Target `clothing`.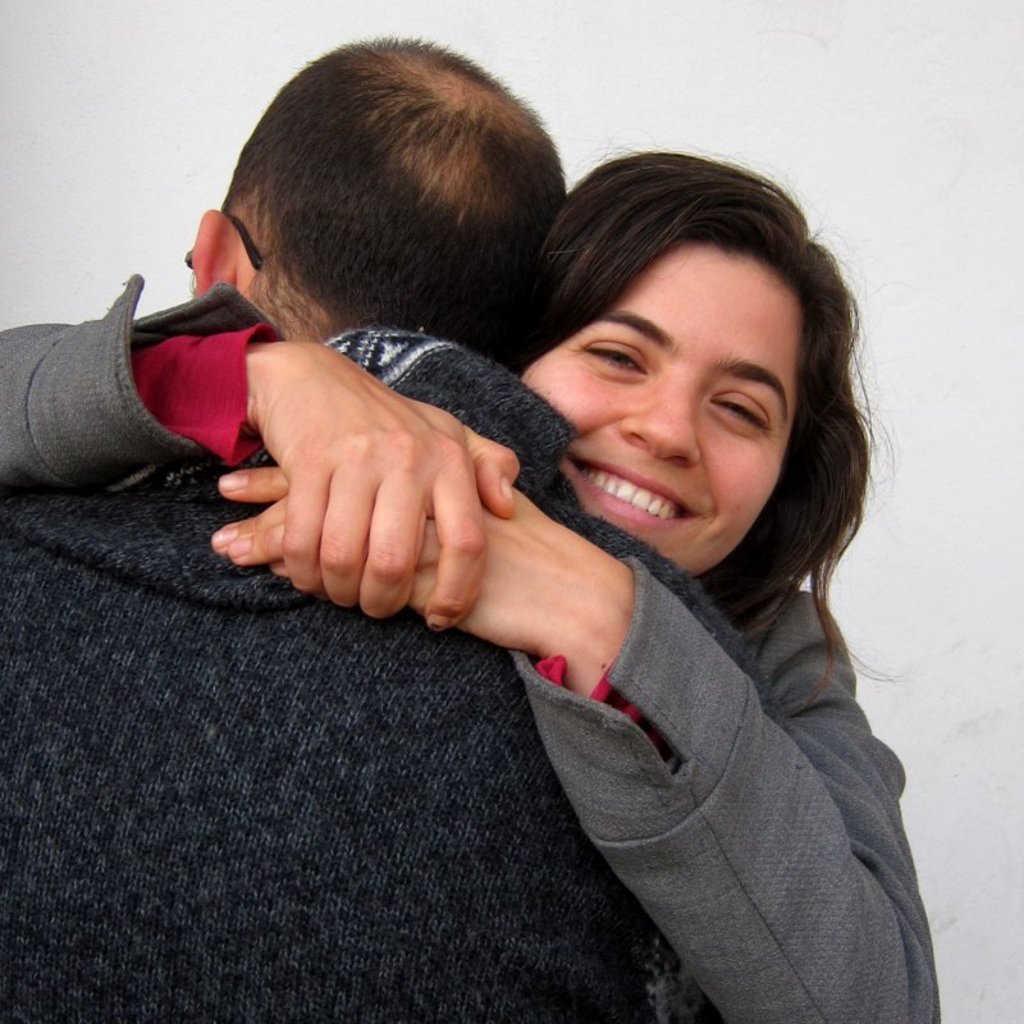
Target region: x1=0, y1=310, x2=773, y2=1023.
